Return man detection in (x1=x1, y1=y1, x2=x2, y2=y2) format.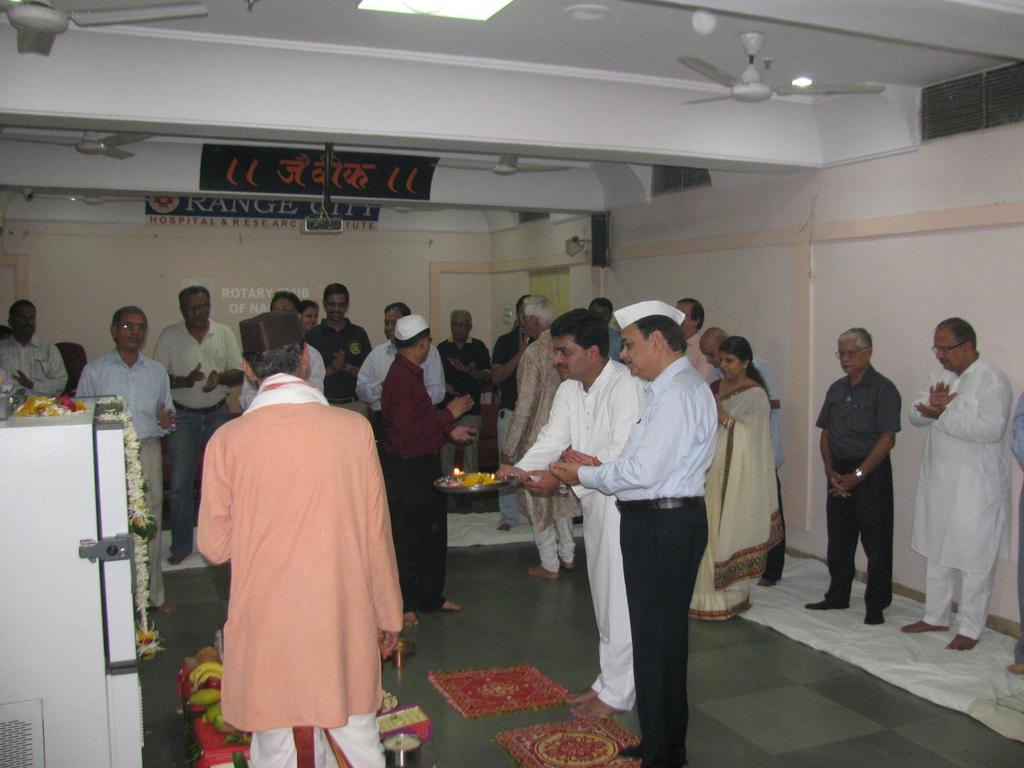
(x1=354, y1=301, x2=449, y2=422).
